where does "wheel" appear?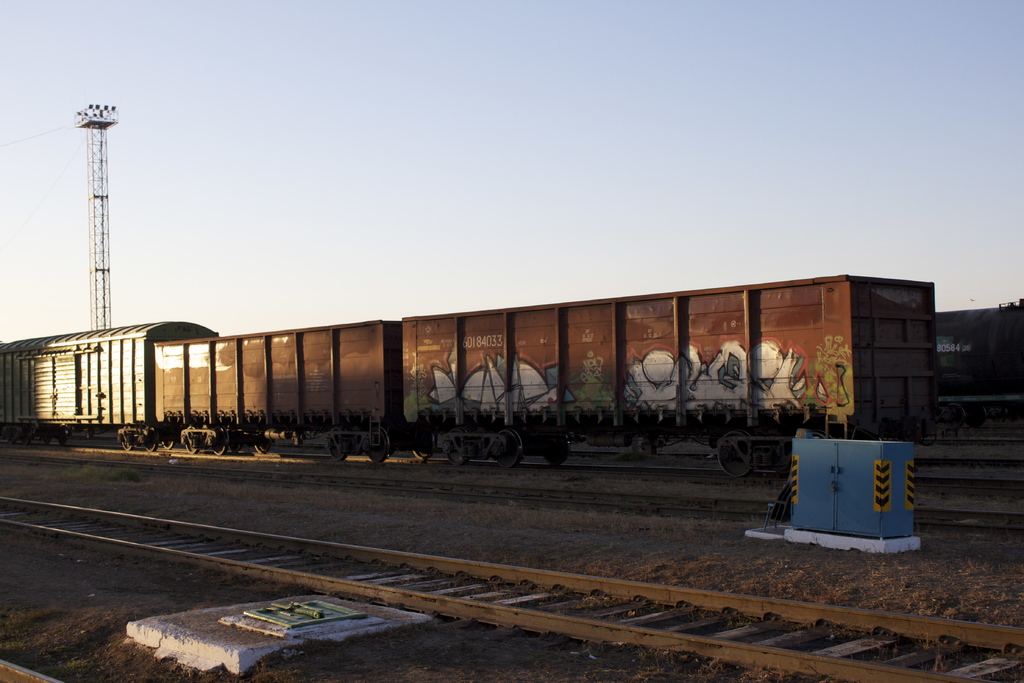
Appears at {"x1": 495, "y1": 427, "x2": 521, "y2": 468}.
